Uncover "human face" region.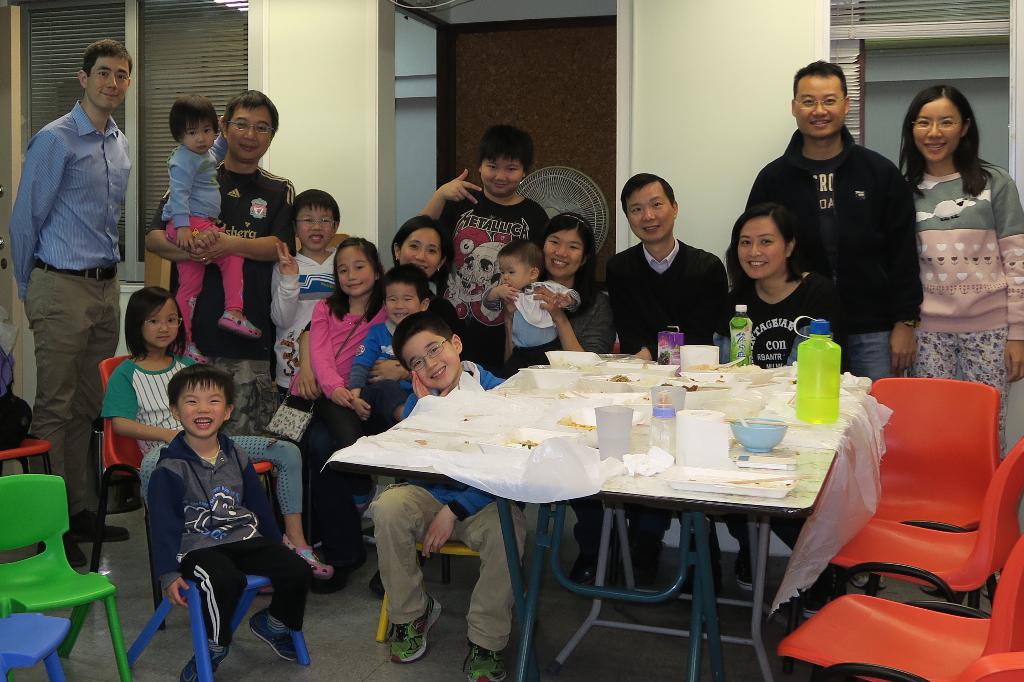
Uncovered: left=86, top=56, right=128, bottom=111.
